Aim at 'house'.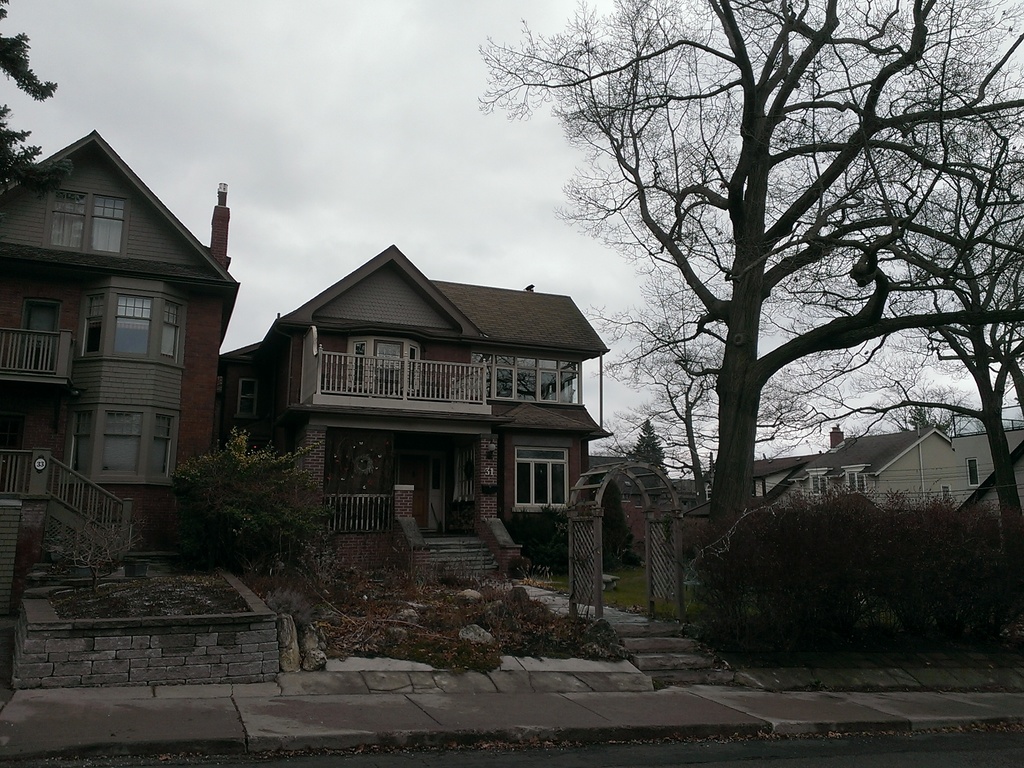
Aimed at pyautogui.locateOnScreen(0, 131, 240, 557).
